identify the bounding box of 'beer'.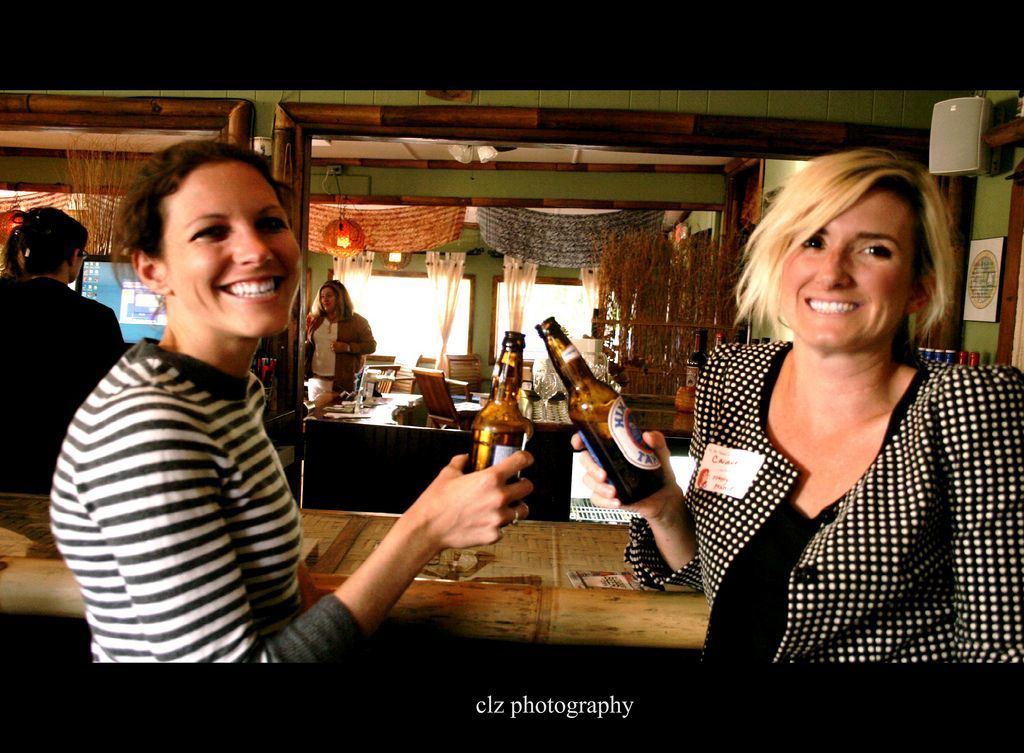
<box>535,317,666,506</box>.
